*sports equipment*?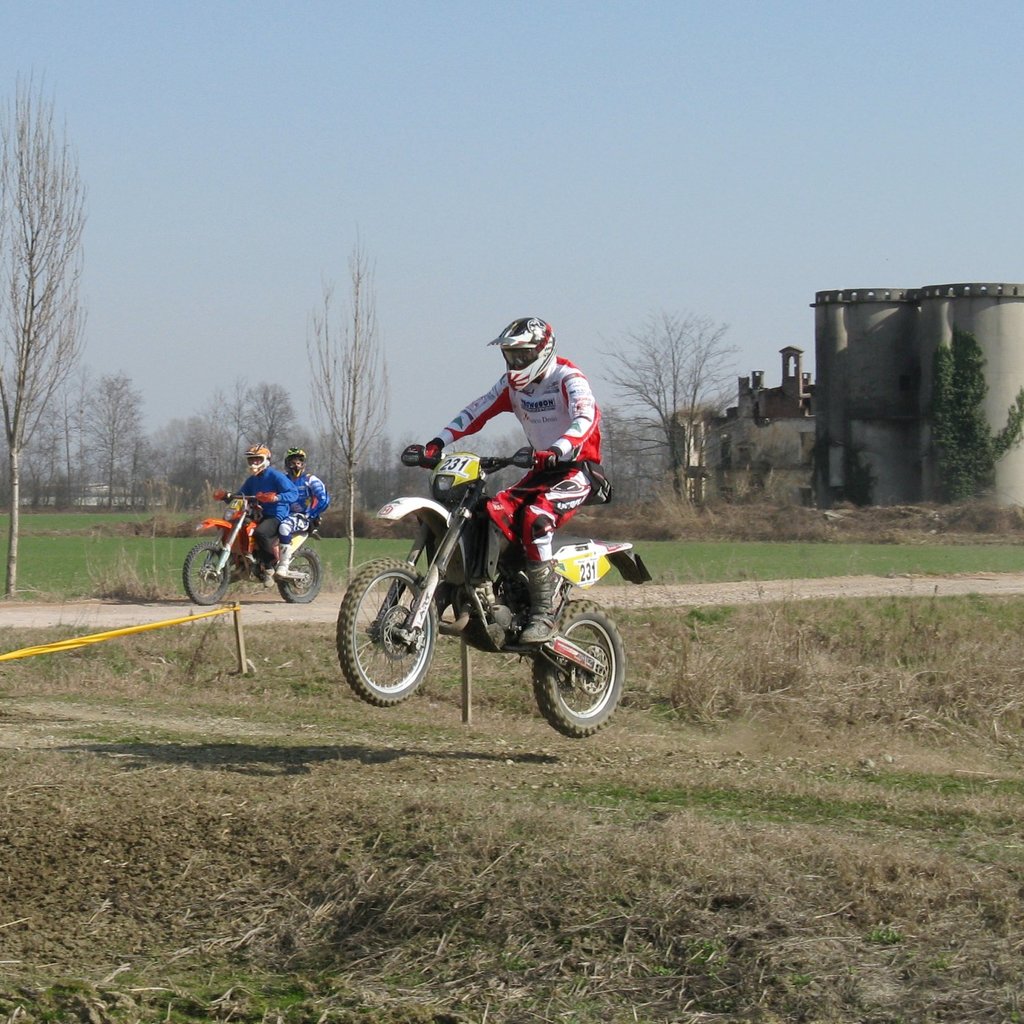
<region>181, 493, 319, 599</region>
